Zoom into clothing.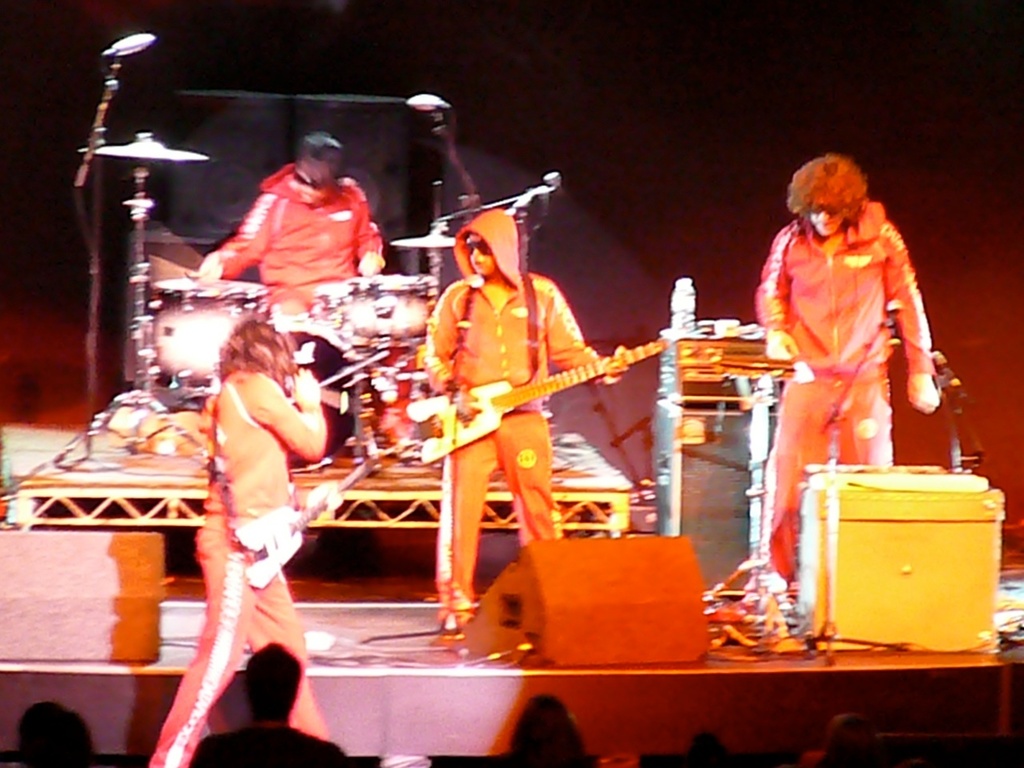
Zoom target: crop(146, 367, 327, 767).
